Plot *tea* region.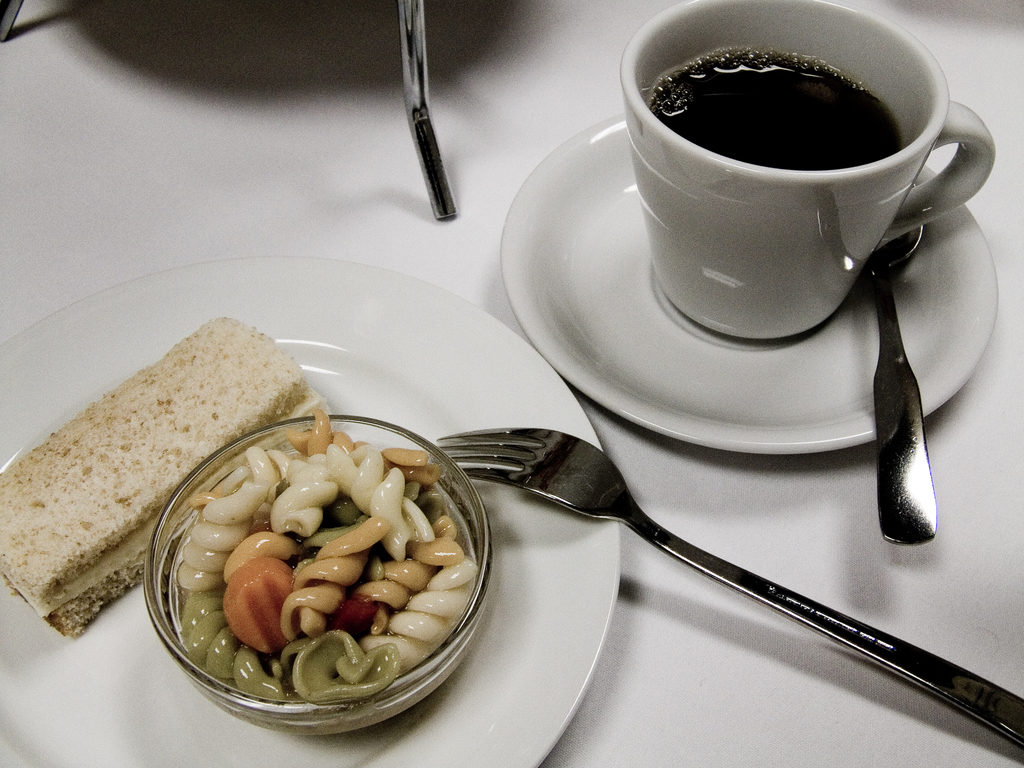
Plotted at <region>652, 51, 892, 170</region>.
